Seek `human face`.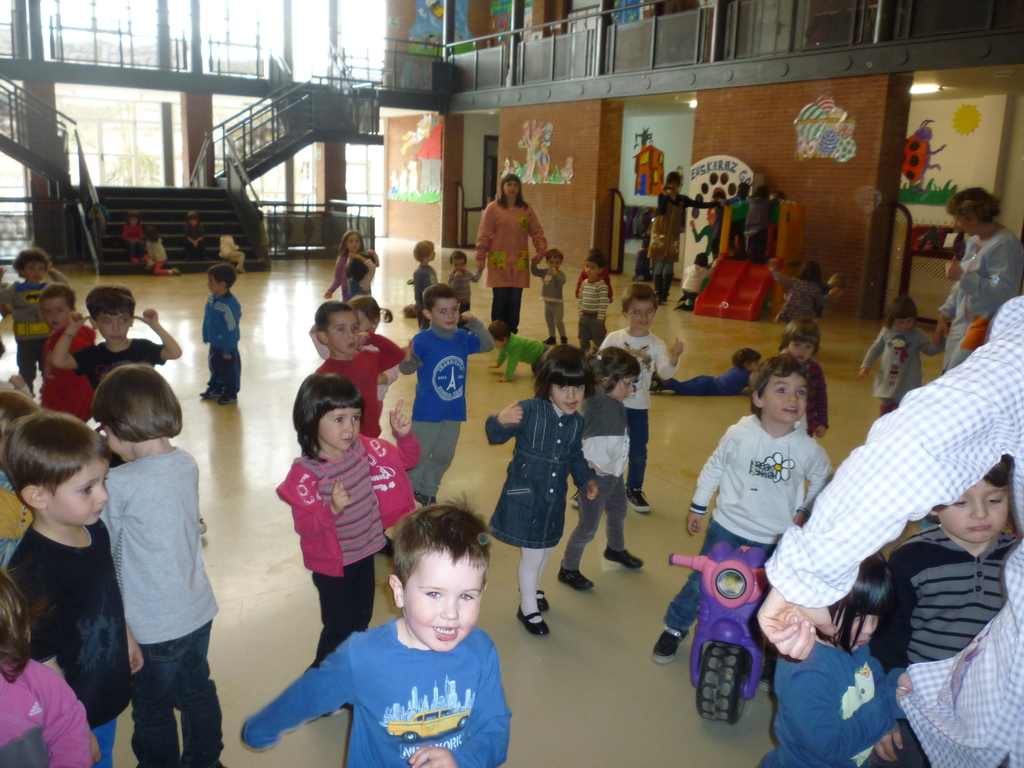
<bbox>765, 372, 808, 423</bbox>.
